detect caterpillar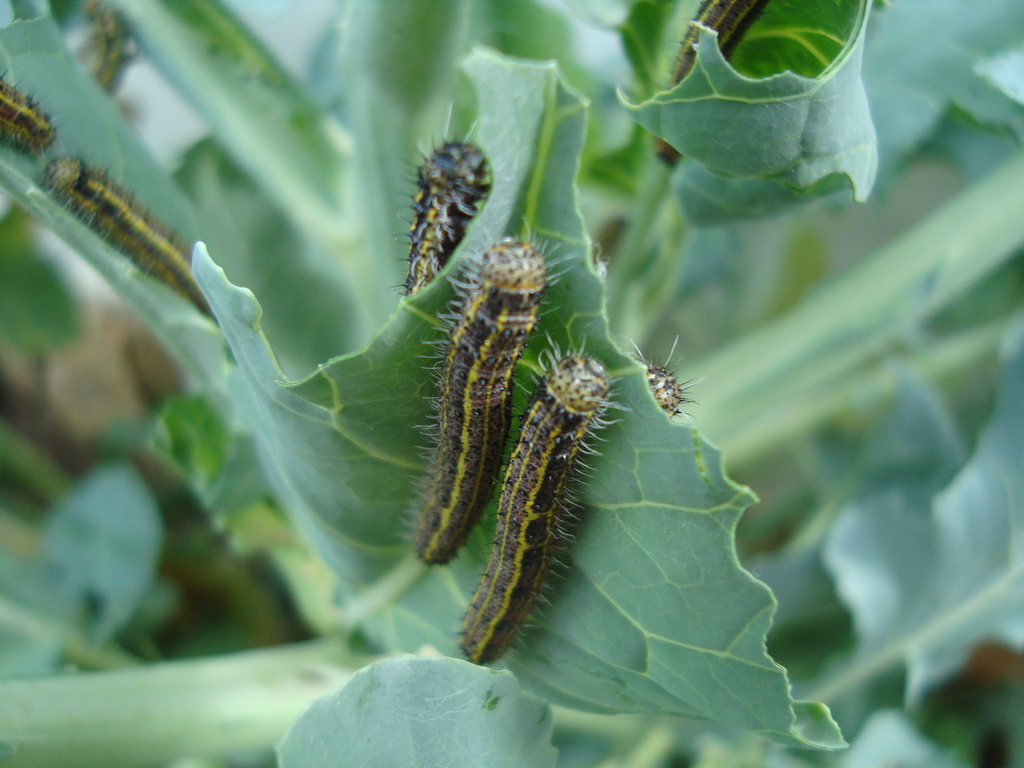
select_region(398, 105, 490, 291)
